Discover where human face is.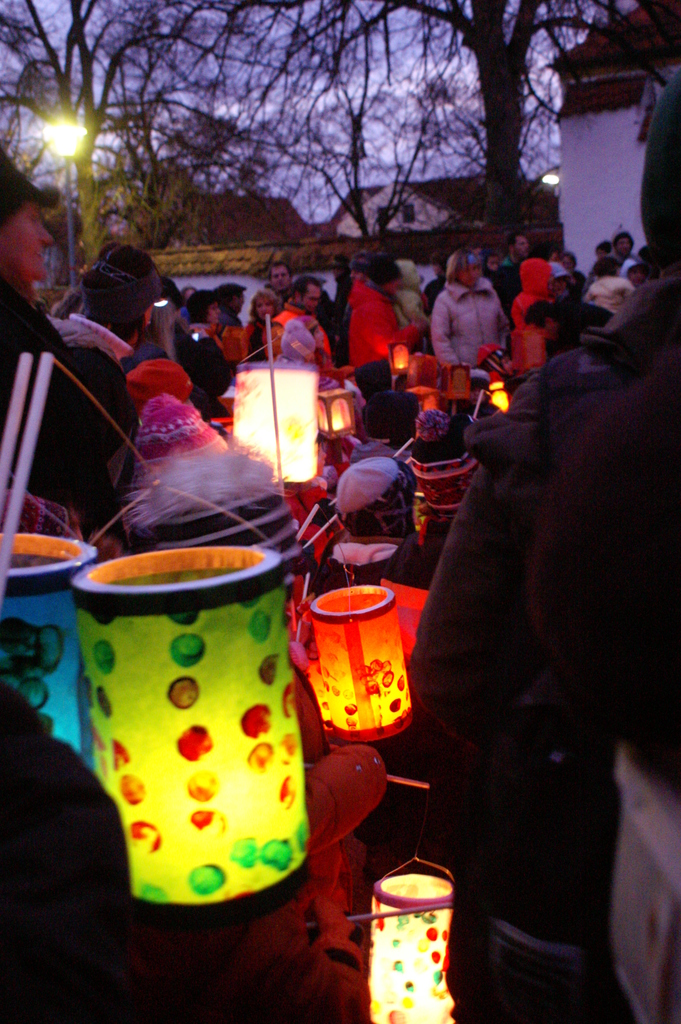
Discovered at [4, 197, 55, 278].
